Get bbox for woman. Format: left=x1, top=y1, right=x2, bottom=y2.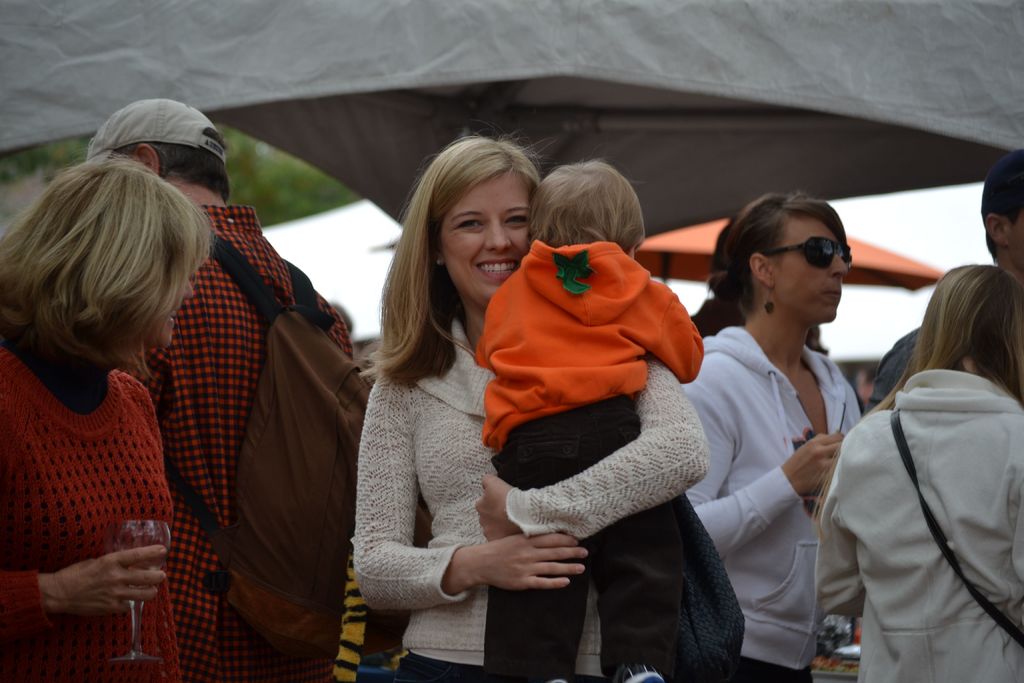
left=819, top=243, right=1022, bottom=673.
